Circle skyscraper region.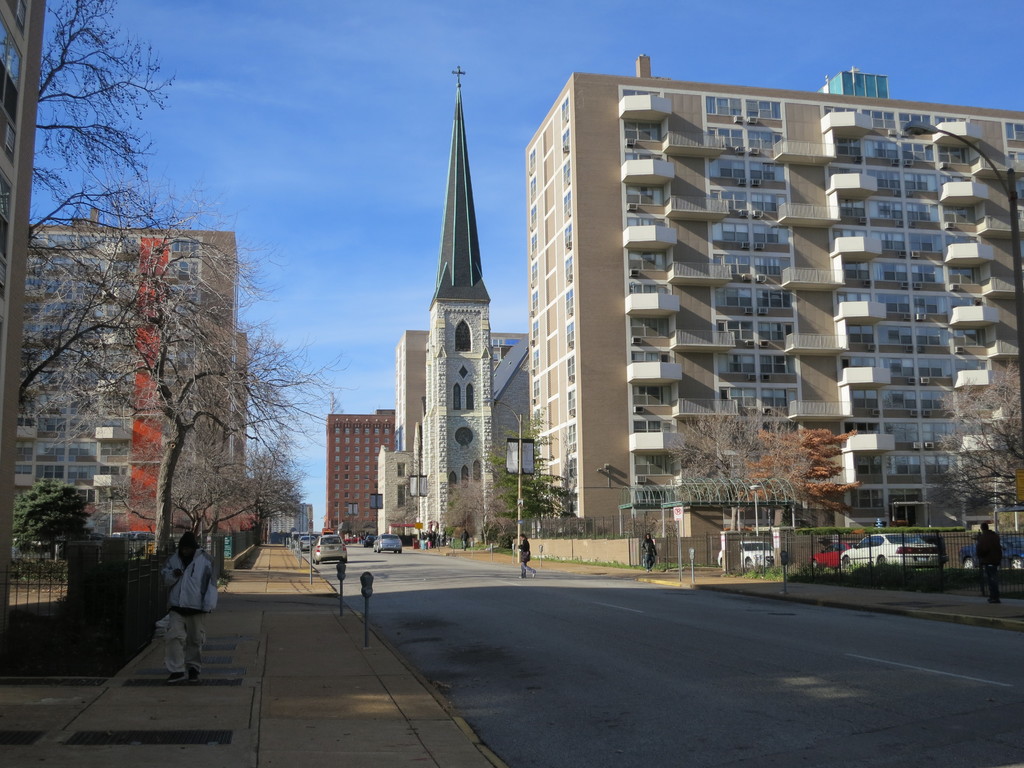
Region: <region>323, 390, 402, 536</region>.
